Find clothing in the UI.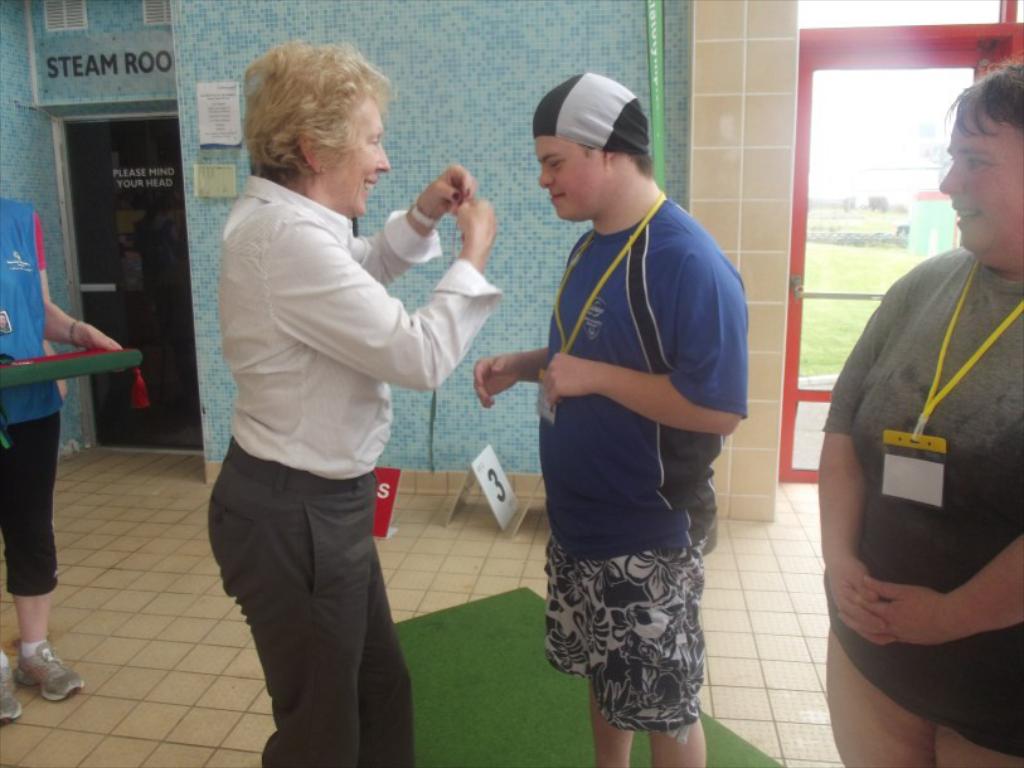
UI element at [204,175,505,765].
